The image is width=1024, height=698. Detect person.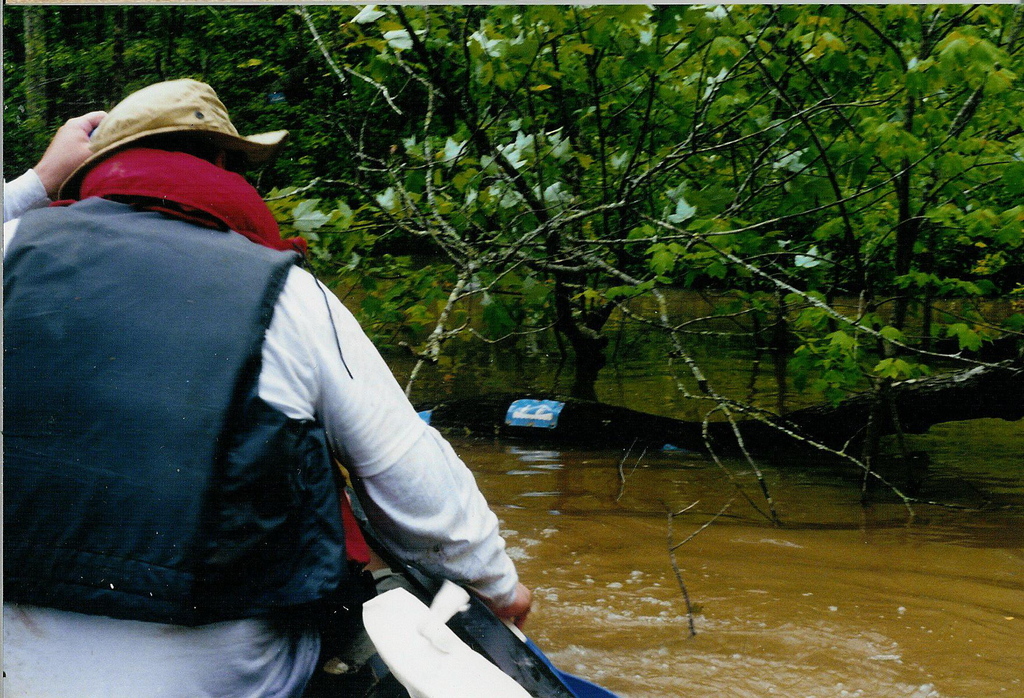
Detection: [x1=0, y1=81, x2=534, y2=694].
